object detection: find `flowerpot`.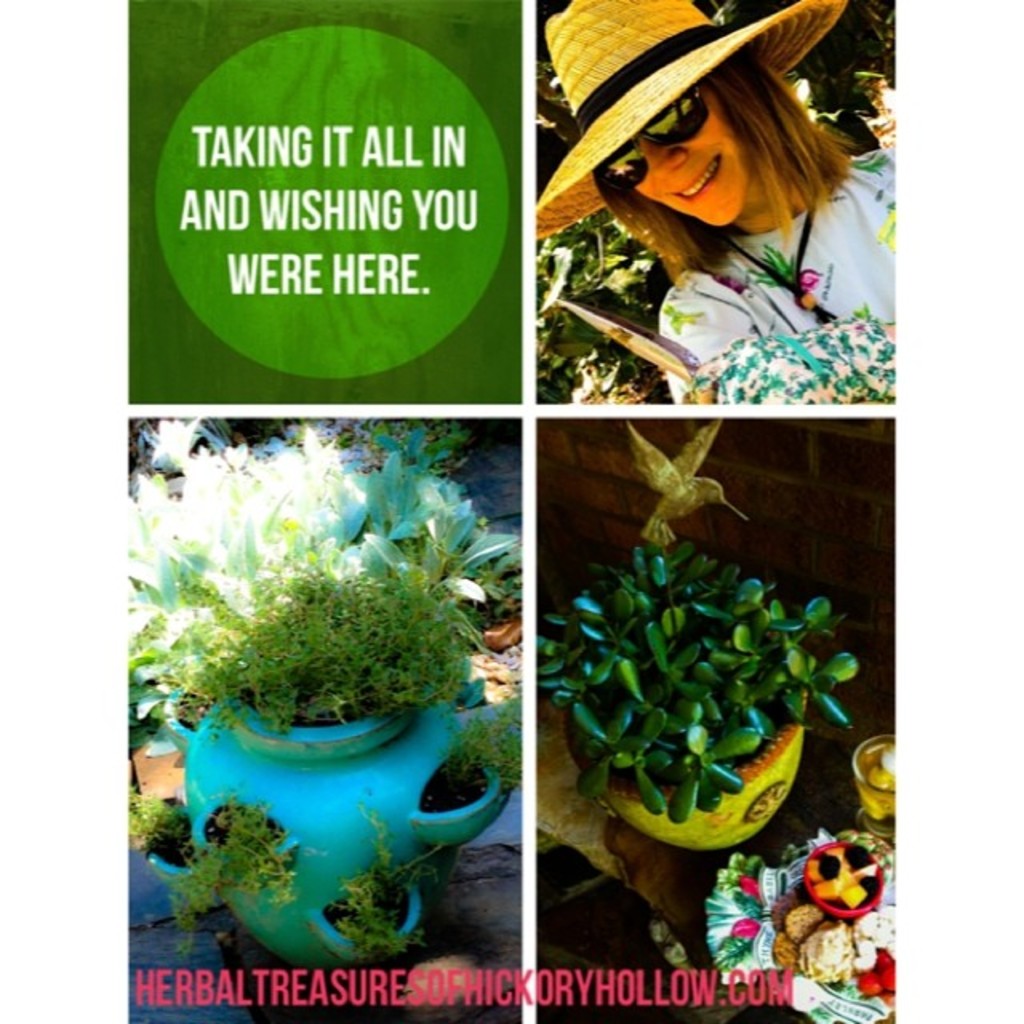
region(563, 690, 808, 859).
